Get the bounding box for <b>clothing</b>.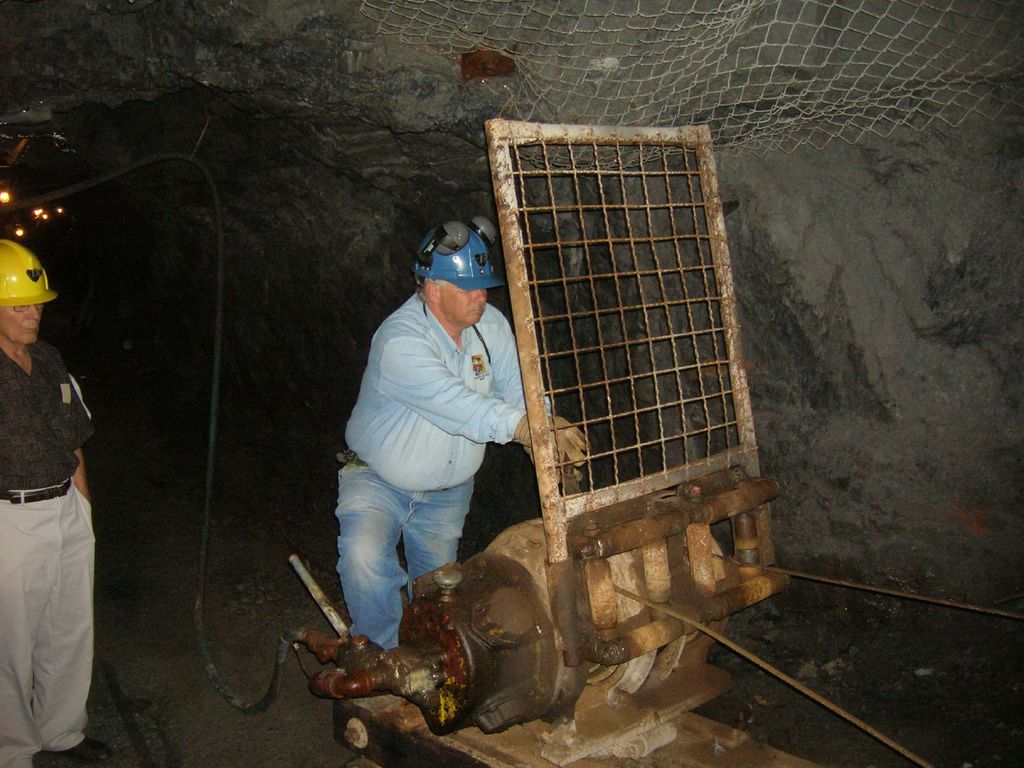
rect(0, 340, 97, 767).
